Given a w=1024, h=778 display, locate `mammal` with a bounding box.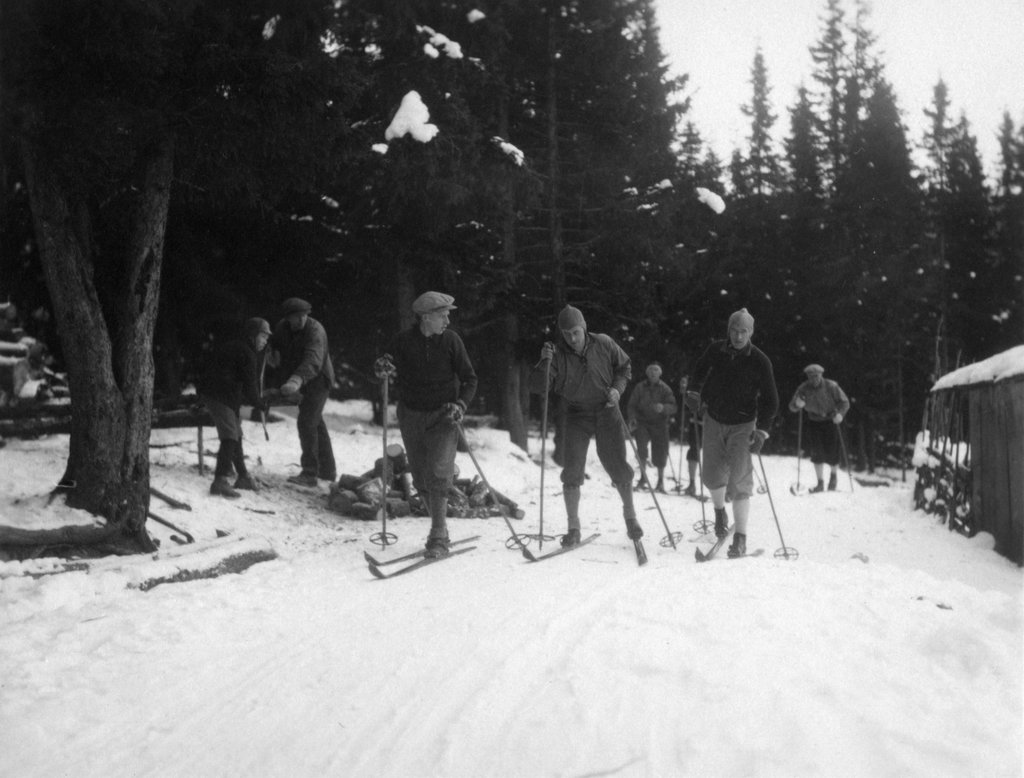
Located: (x1=526, y1=305, x2=647, y2=547).
